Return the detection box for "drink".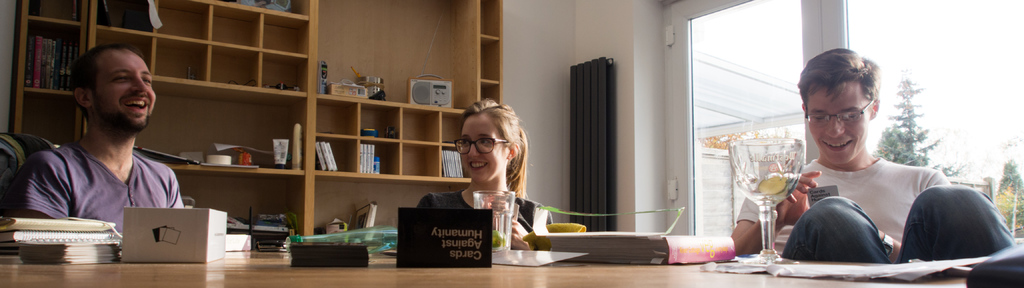
732,174,797,207.
